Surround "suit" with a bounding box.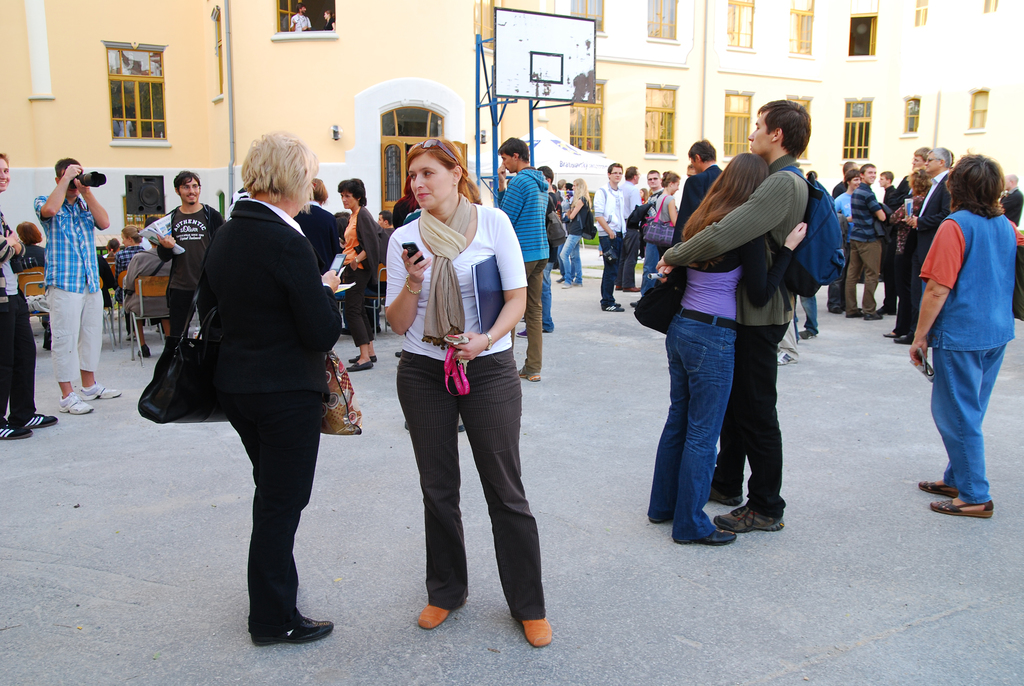
296/203/340/278.
